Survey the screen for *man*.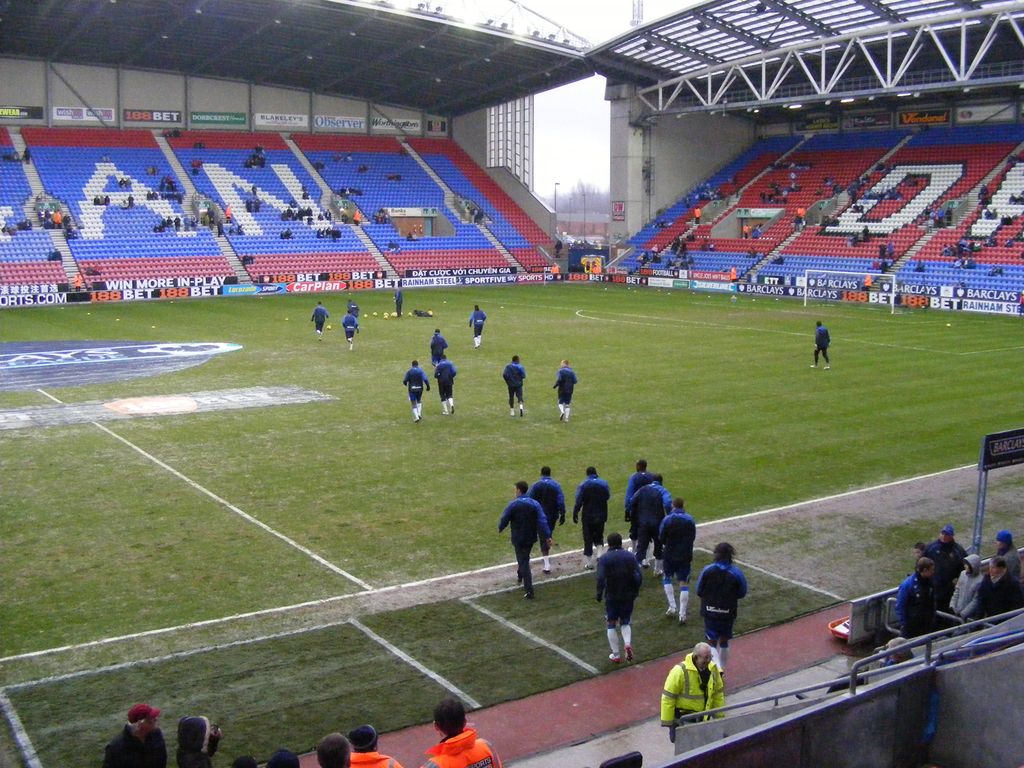
Survey found: 421/697/503/767.
